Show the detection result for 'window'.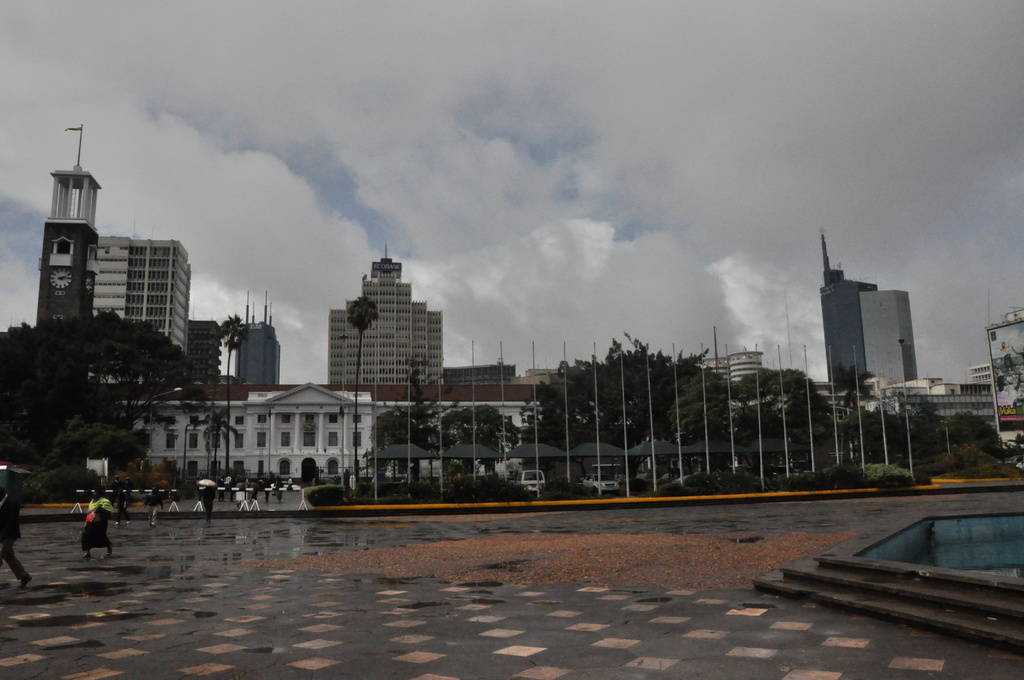
[left=255, top=392, right=268, bottom=397].
